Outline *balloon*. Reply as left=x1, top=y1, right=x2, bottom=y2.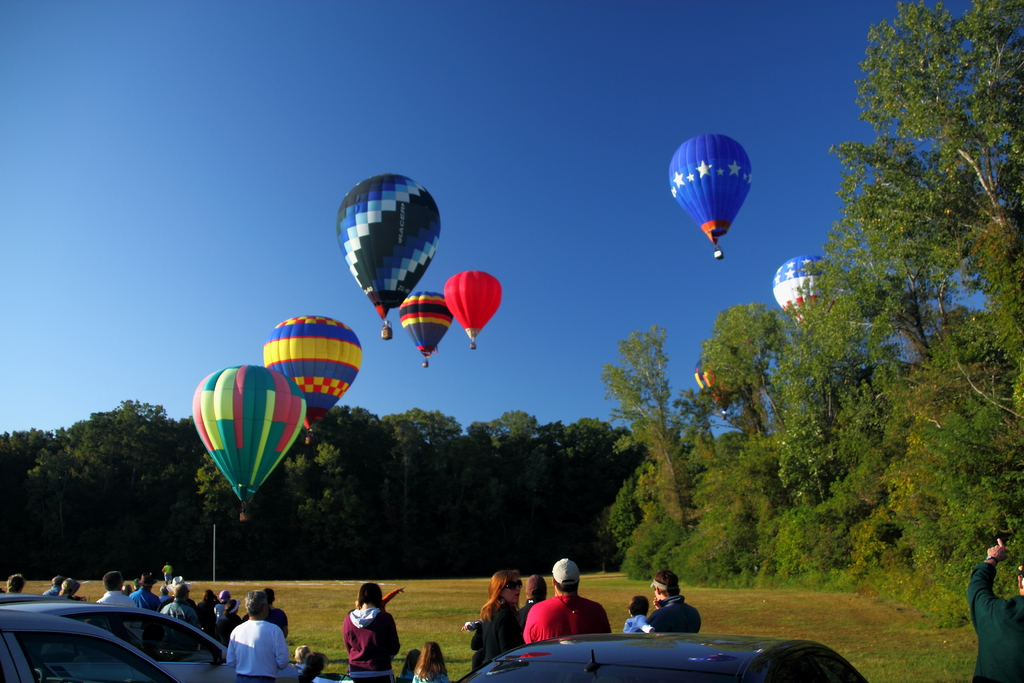
left=695, top=360, right=733, bottom=408.
